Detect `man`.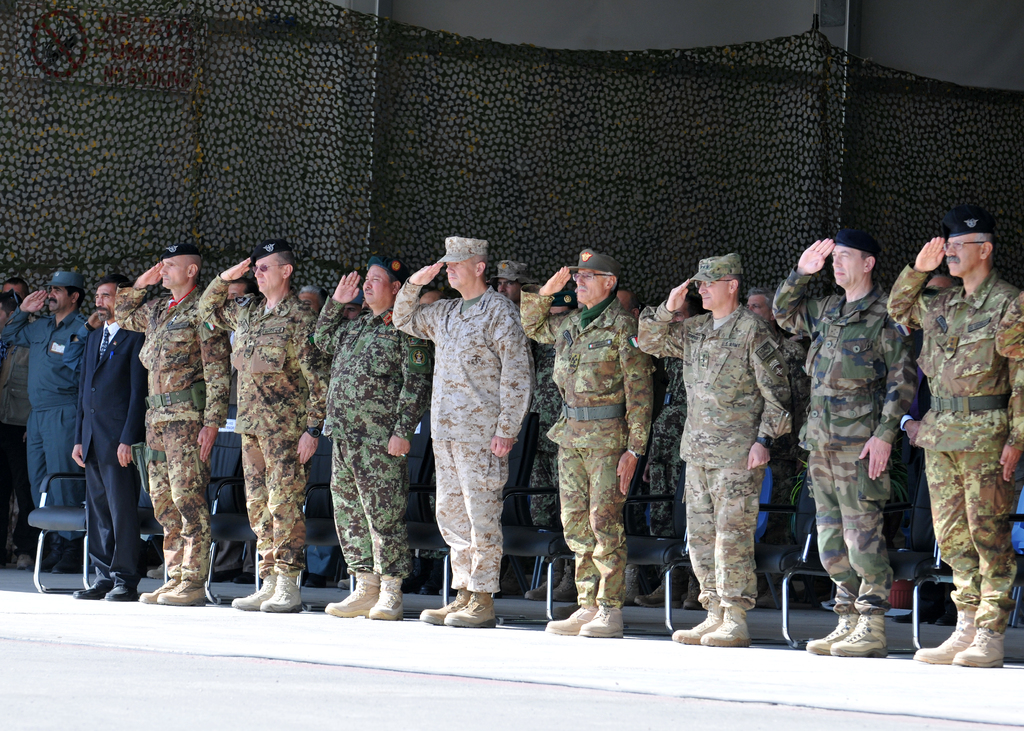
Detected at Rect(634, 250, 790, 649).
